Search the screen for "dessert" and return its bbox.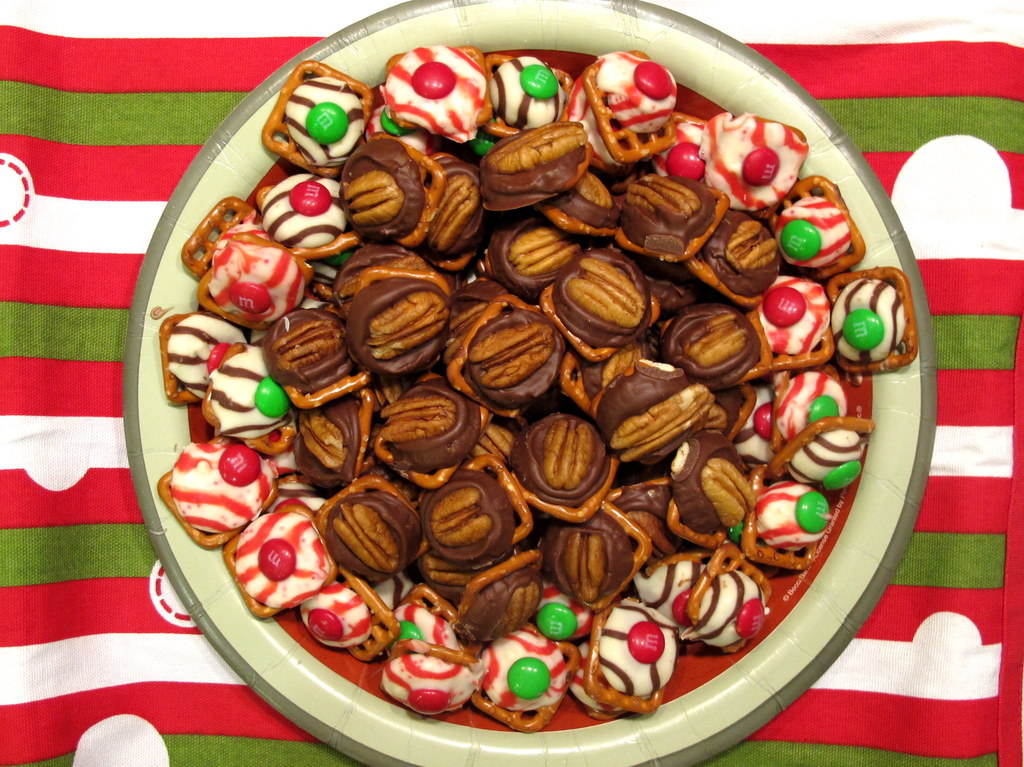
Found: 326, 472, 426, 567.
